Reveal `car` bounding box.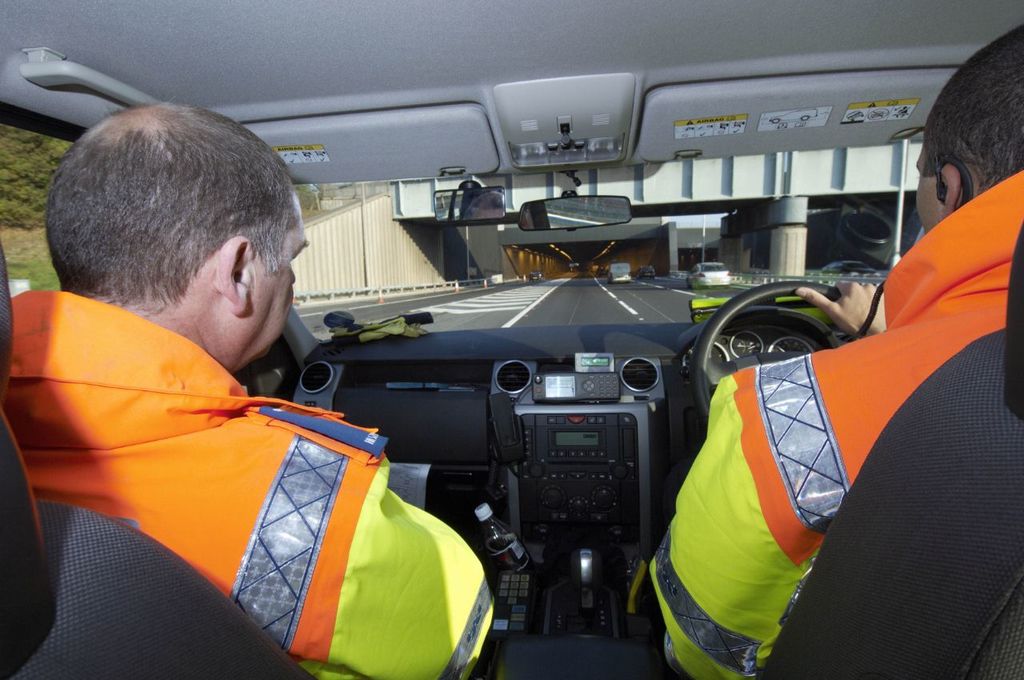
Revealed: Rect(685, 262, 730, 292).
